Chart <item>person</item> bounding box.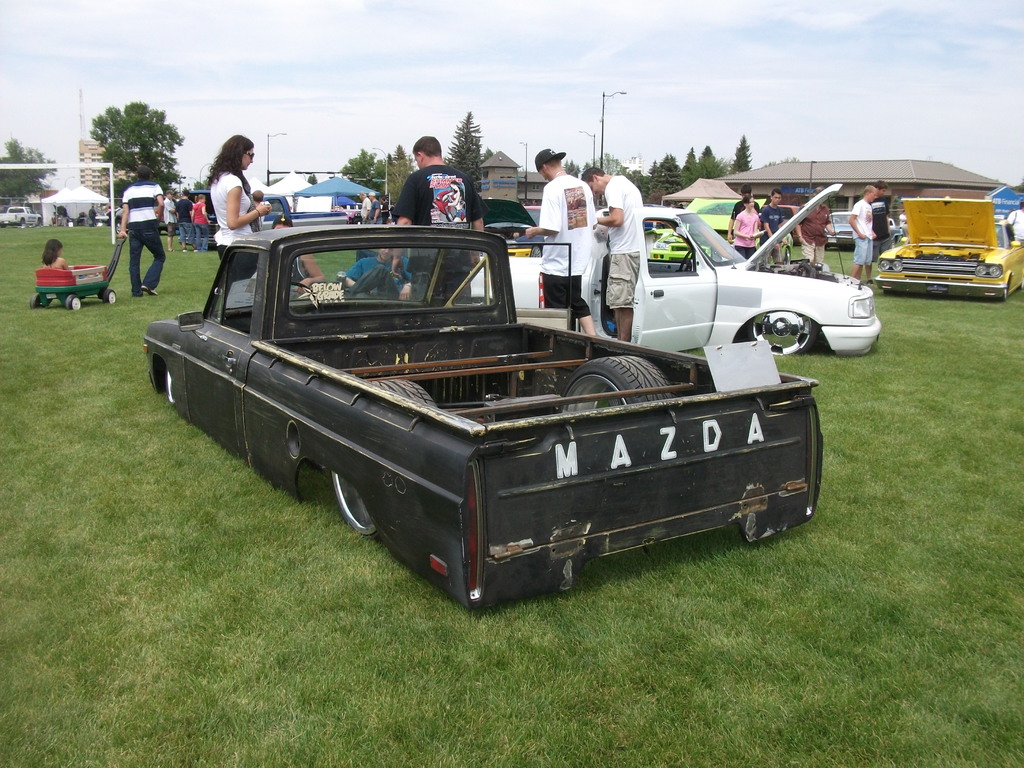
Charted: {"x1": 840, "y1": 187, "x2": 876, "y2": 289}.
